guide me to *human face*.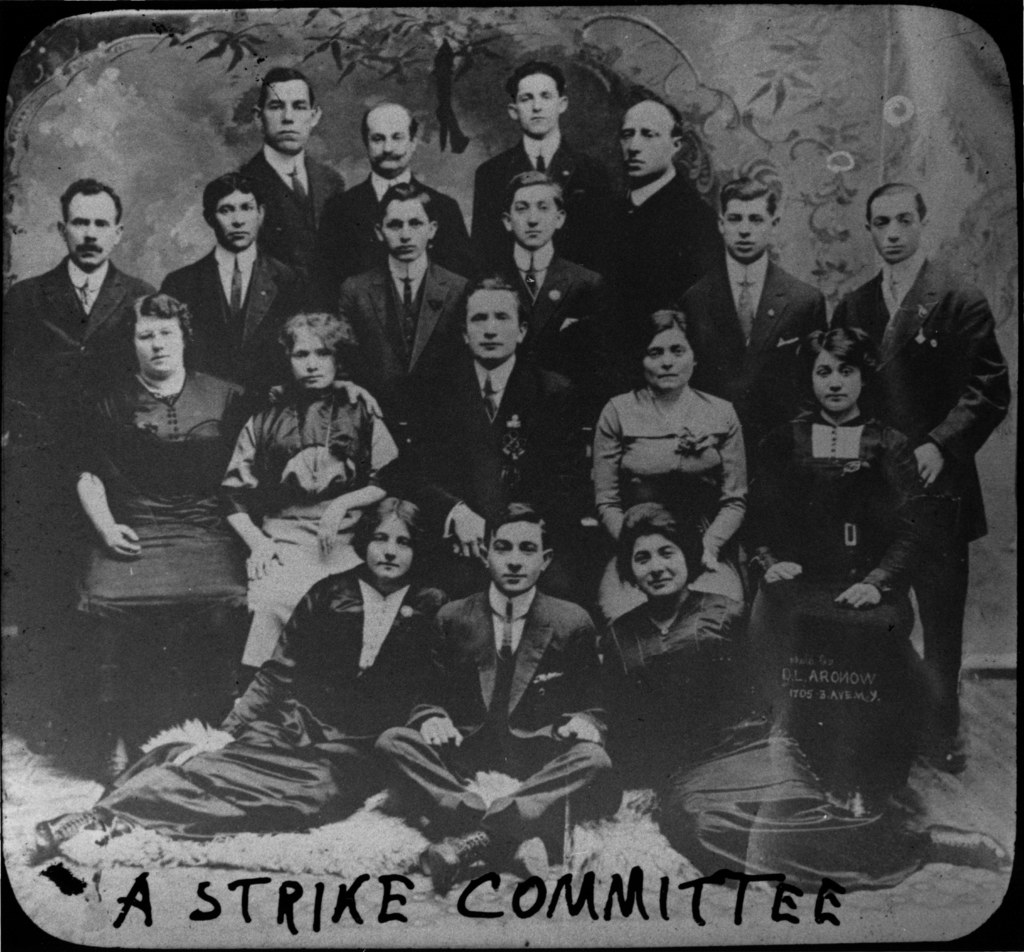
Guidance: bbox=[293, 325, 332, 385].
